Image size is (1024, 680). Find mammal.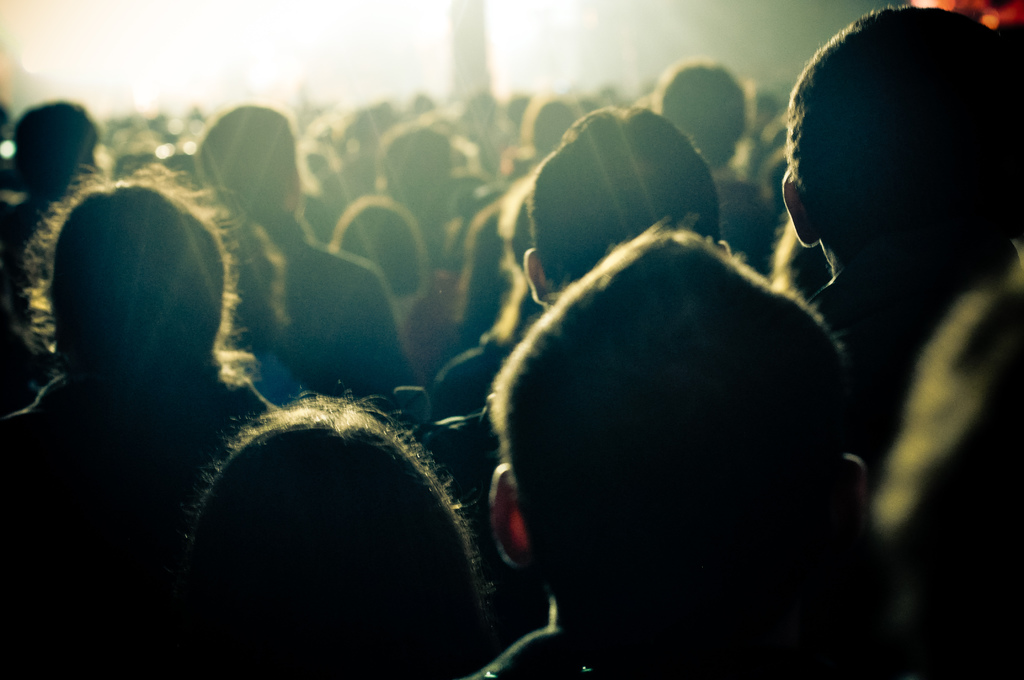
492,217,862,671.
